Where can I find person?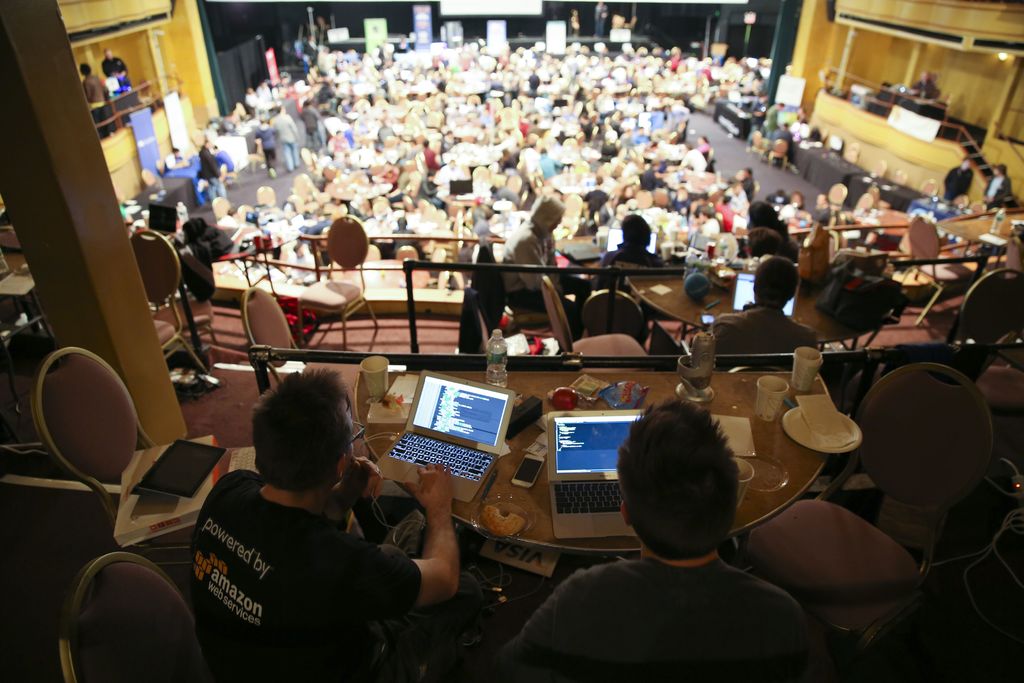
You can find it at 552, 395, 811, 676.
